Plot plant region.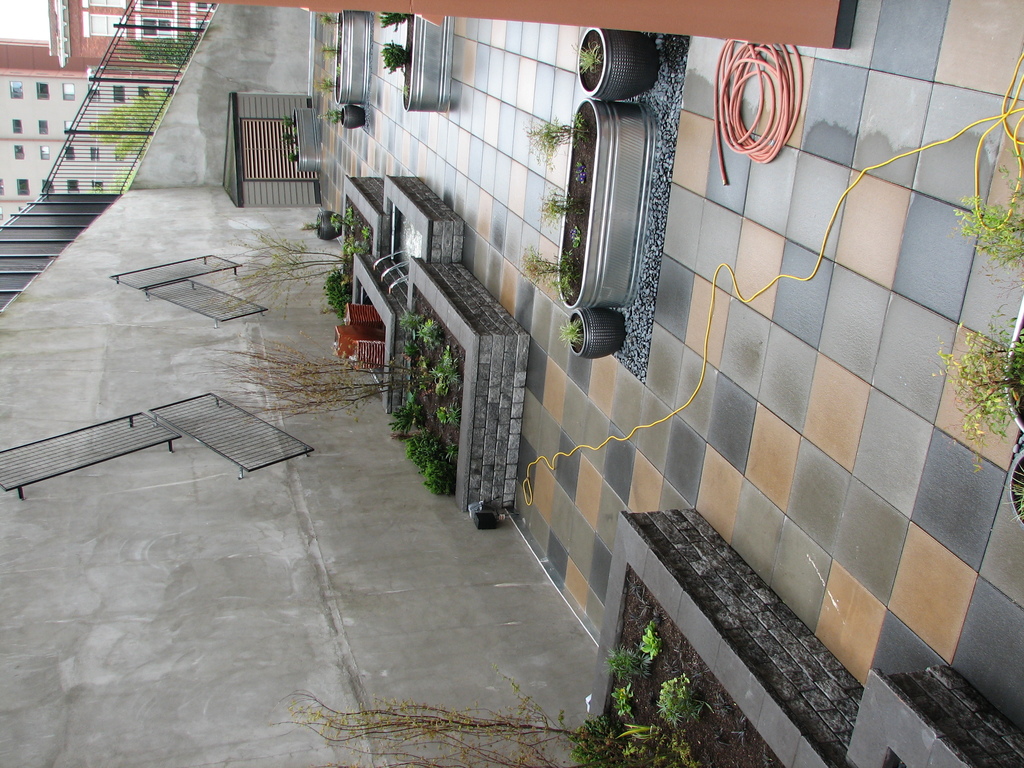
Plotted at <bbox>343, 237, 379, 253</bbox>.
